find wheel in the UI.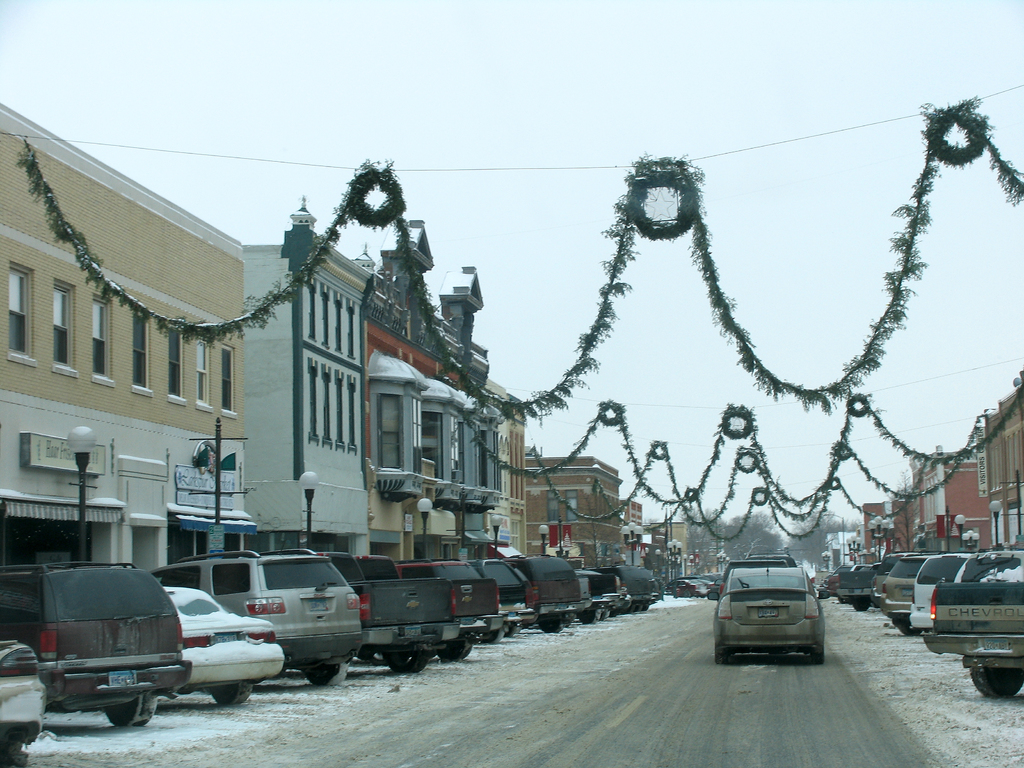
UI element at <box>711,638,730,660</box>.
